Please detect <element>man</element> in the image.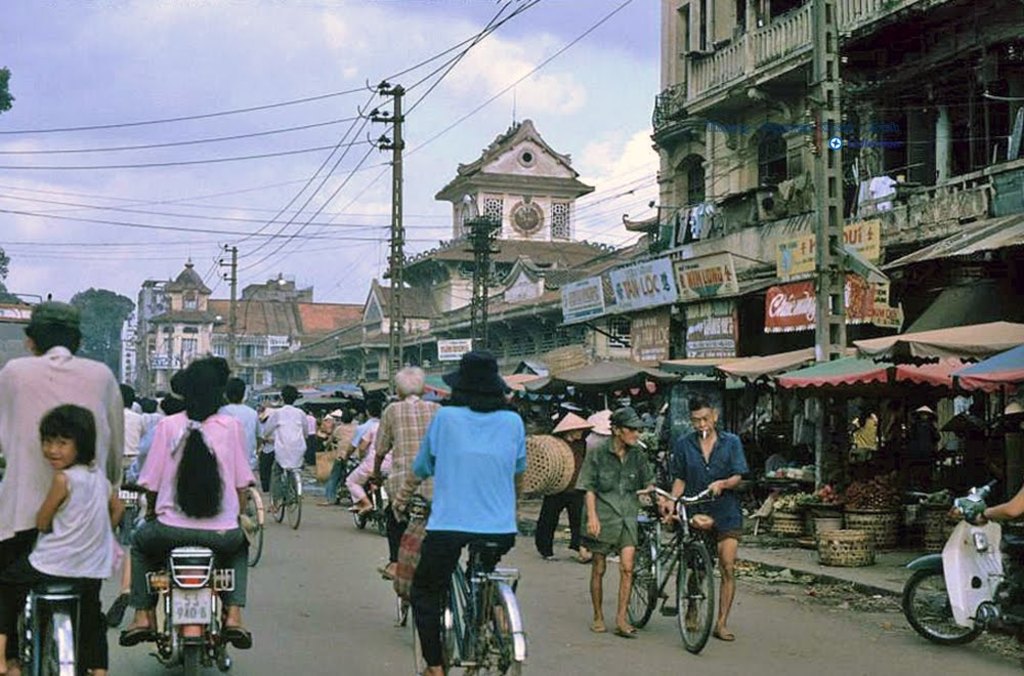
[x1=329, y1=410, x2=354, y2=499].
